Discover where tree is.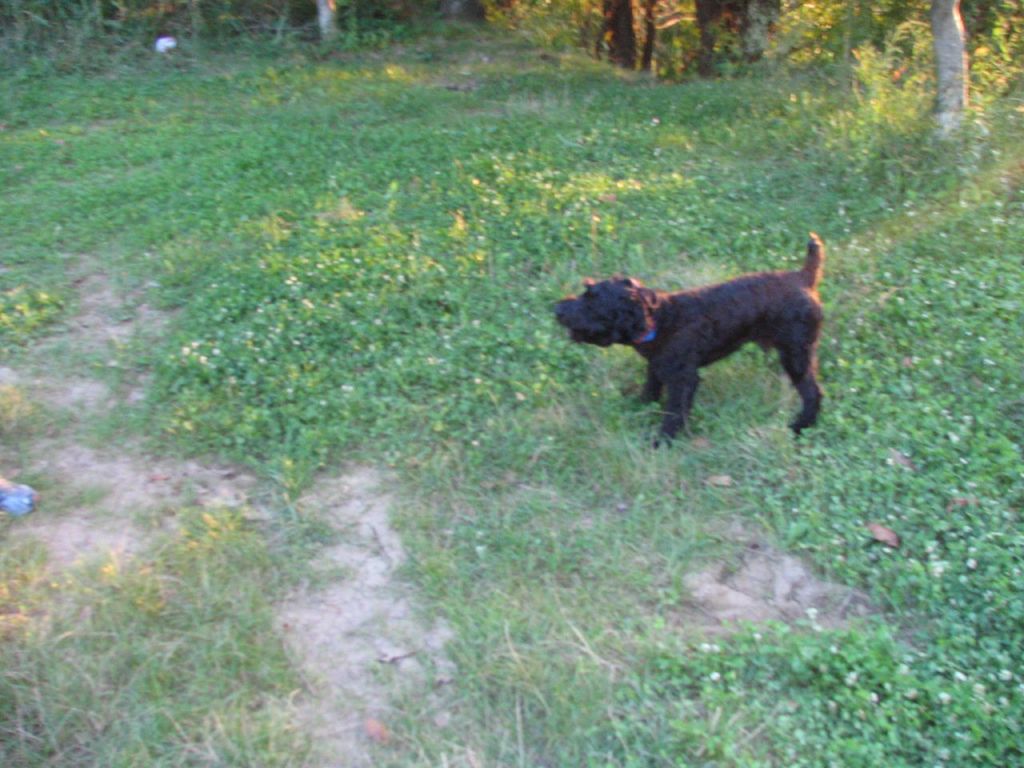
Discovered at <region>690, 0, 762, 80</region>.
